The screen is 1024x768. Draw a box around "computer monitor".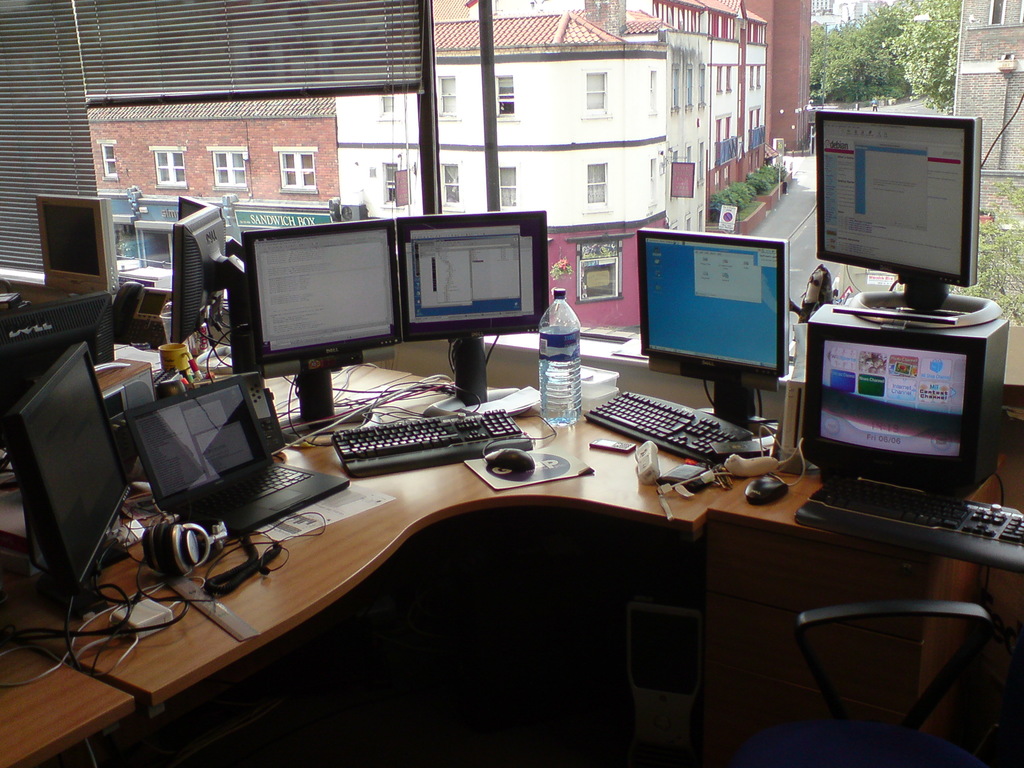
detection(396, 206, 546, 419).
